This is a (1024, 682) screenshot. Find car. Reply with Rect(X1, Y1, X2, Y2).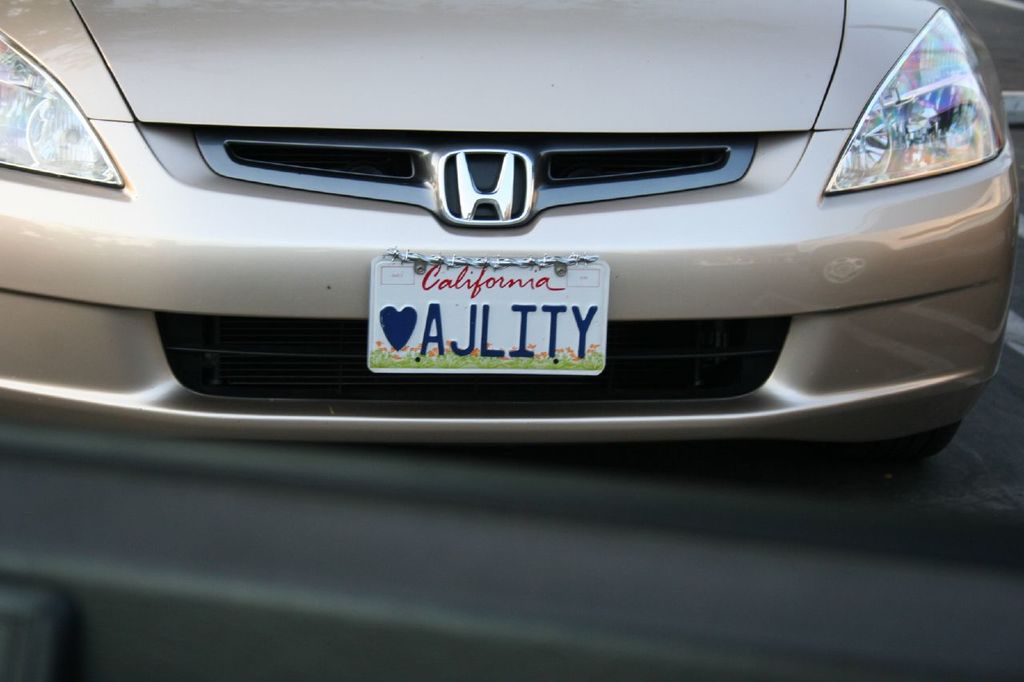
Rect(35, 18, 1002, 503).
